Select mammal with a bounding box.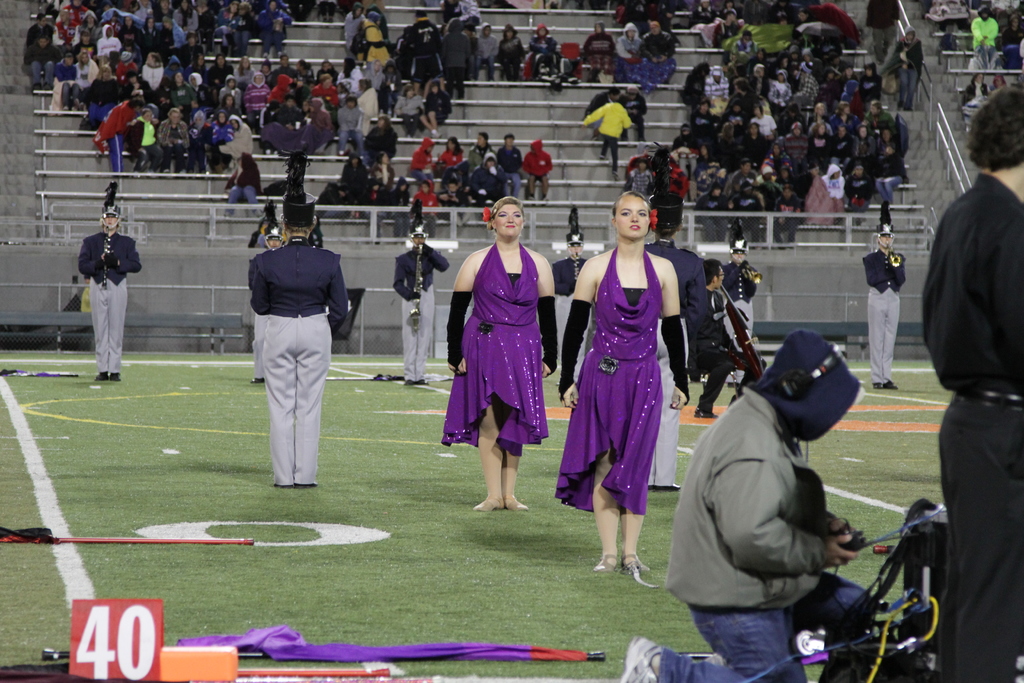
crop(831, 121, 858, 175).
